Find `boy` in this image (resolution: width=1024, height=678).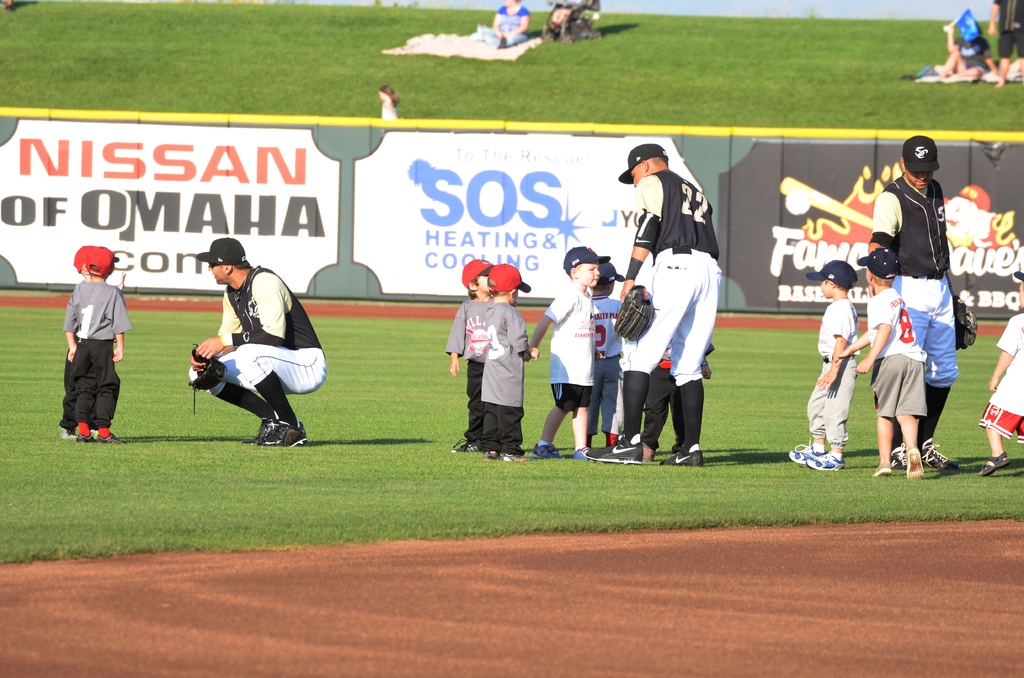
[left=573, top=259, right=648, bottom=446].
